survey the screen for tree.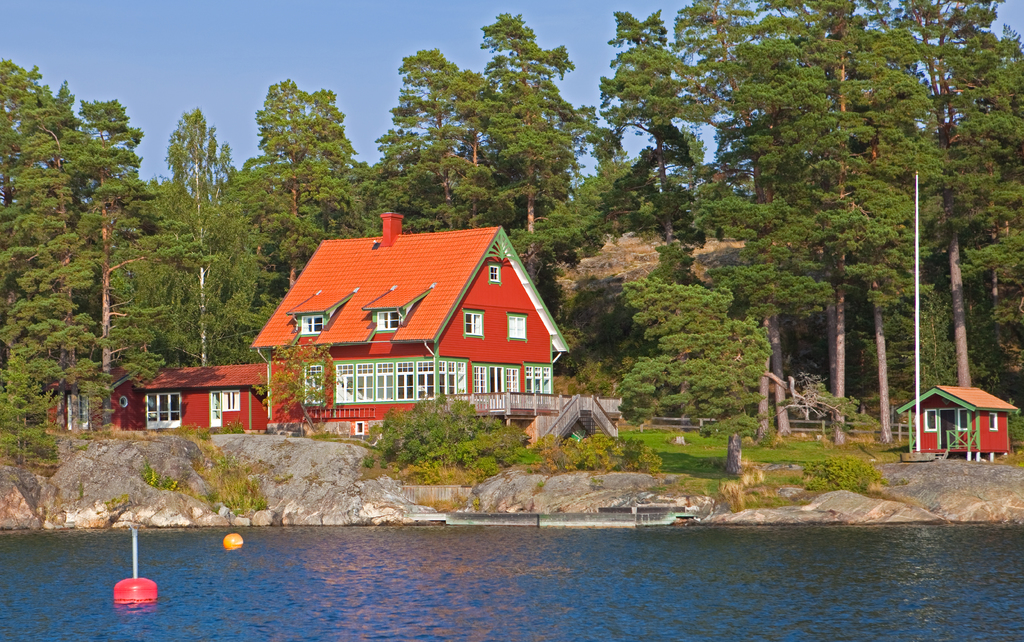
Survey found: left=370, top=12, right=596, bottom=284.
